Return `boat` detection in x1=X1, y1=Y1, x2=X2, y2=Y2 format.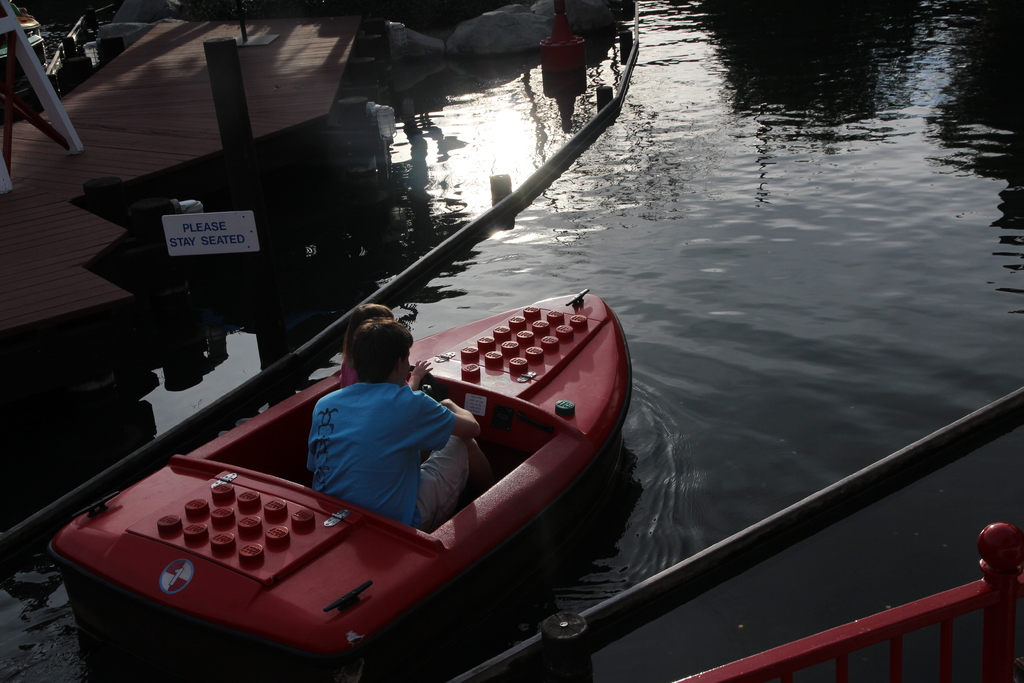
x1=48, y1=212, x2=691, y2=682.
